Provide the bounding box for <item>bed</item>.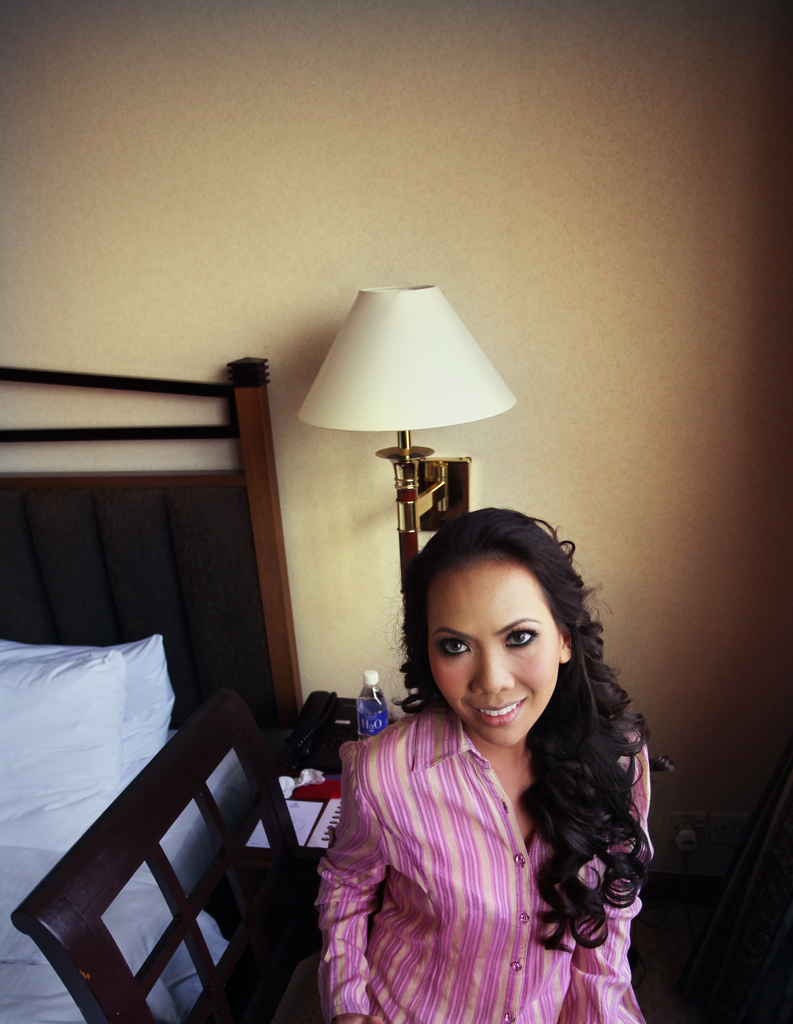
[left=0, top=356, right=303, bottom=1023].
